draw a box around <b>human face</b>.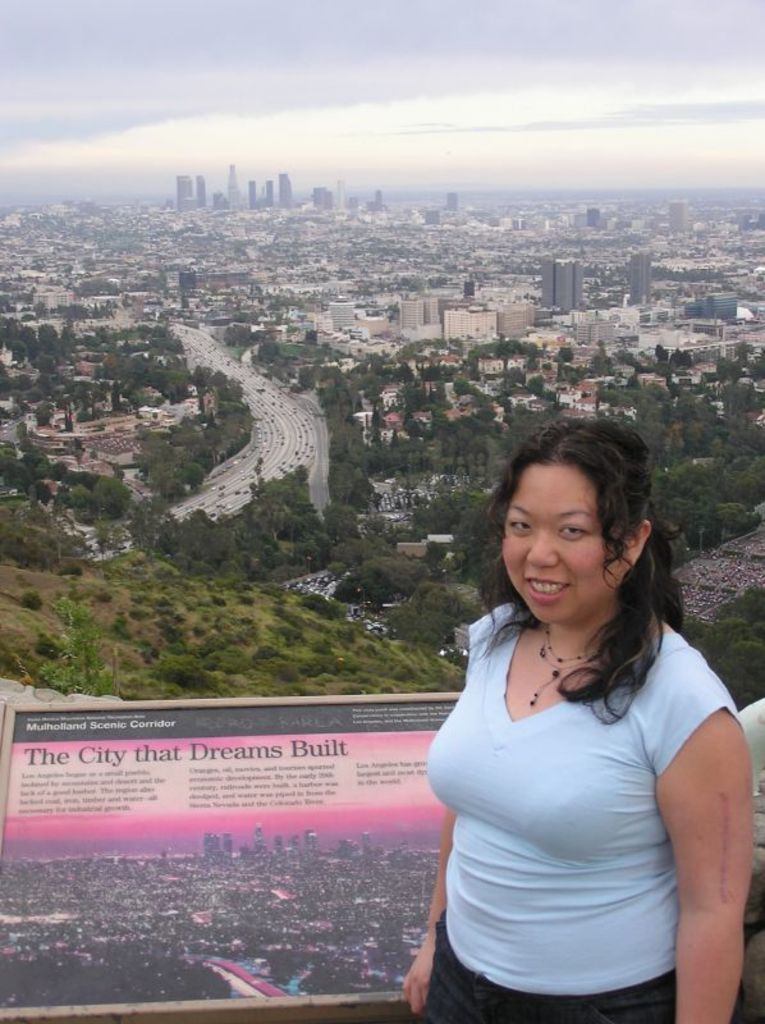
500, 468, 617, 622.
